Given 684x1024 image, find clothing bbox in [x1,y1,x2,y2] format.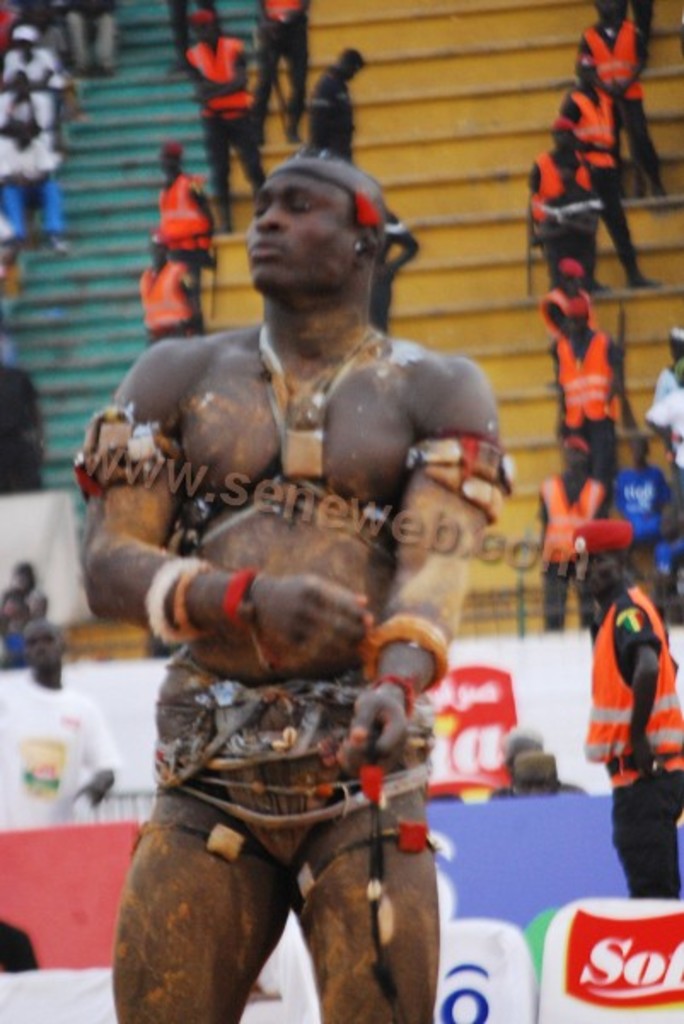
[530,474,587,620].
